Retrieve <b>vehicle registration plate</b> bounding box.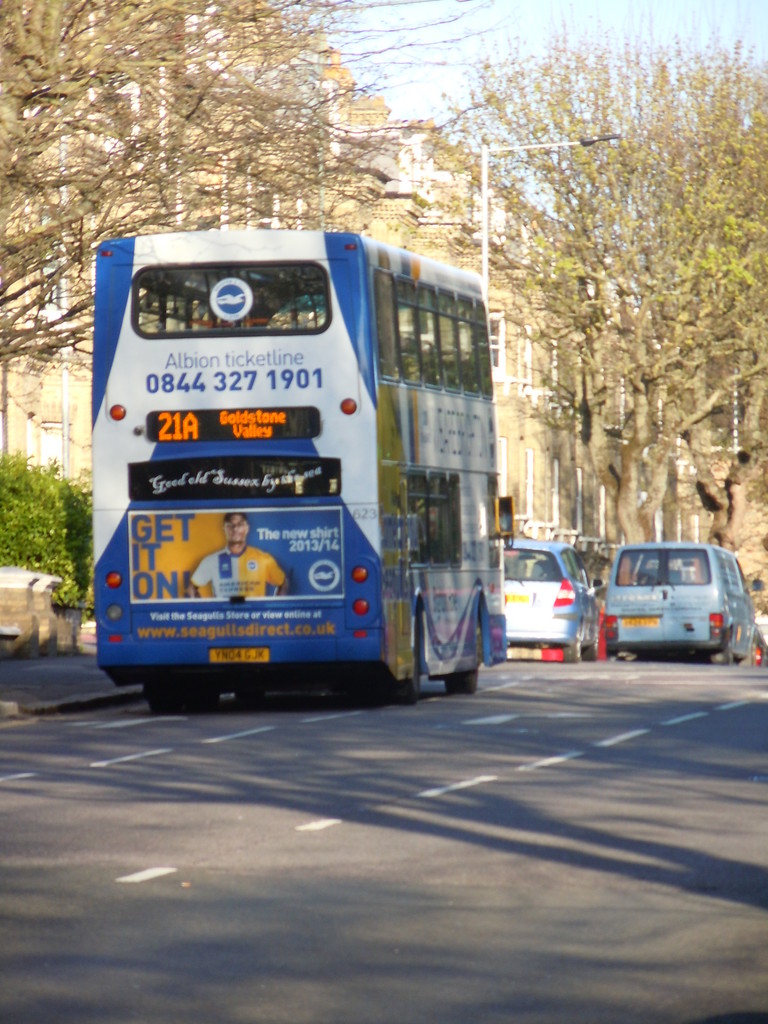
Bounding box: [x1=211, y1=646, x2=268, y2=664].
